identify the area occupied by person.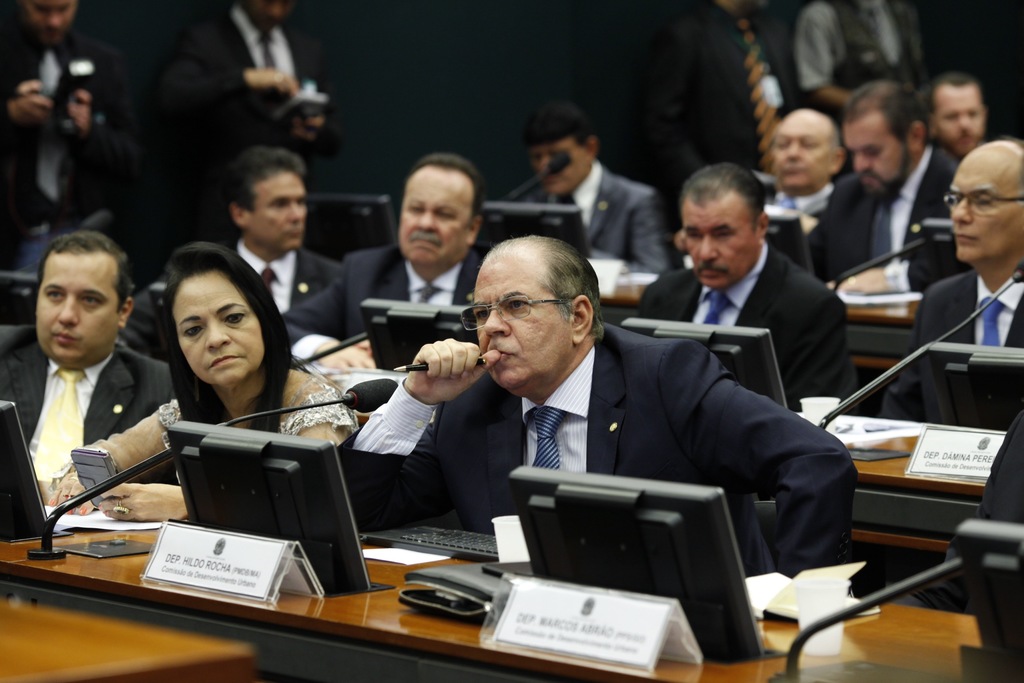
Area: pyautogui.locateOnScreen(115, 140, 345, 362).
